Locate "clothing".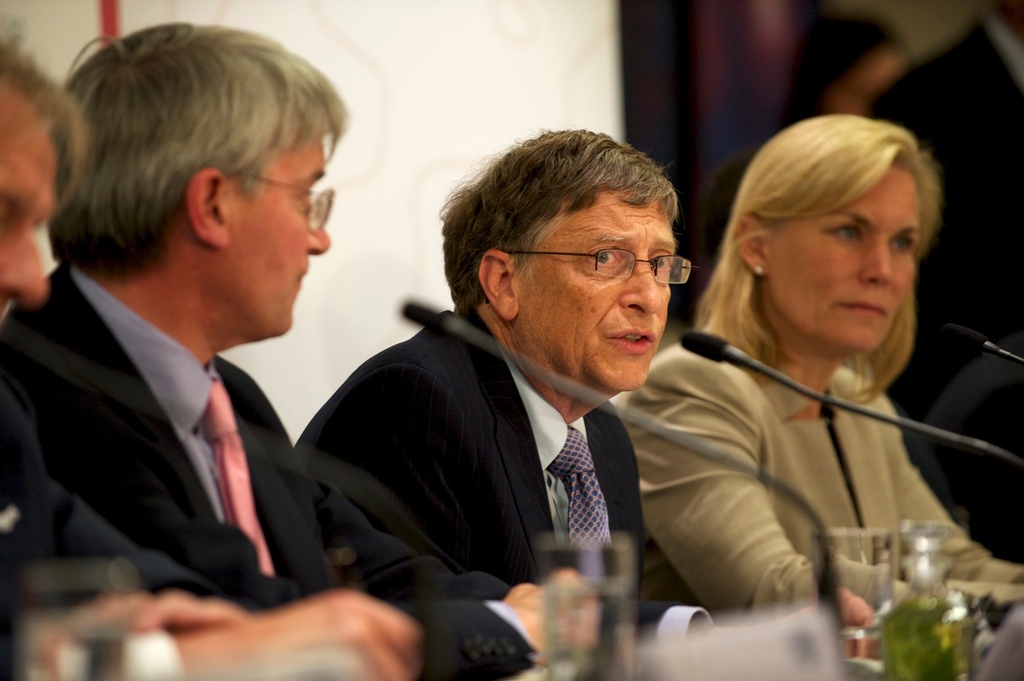
Bounding box: rect(292, 307, 673, 587).
